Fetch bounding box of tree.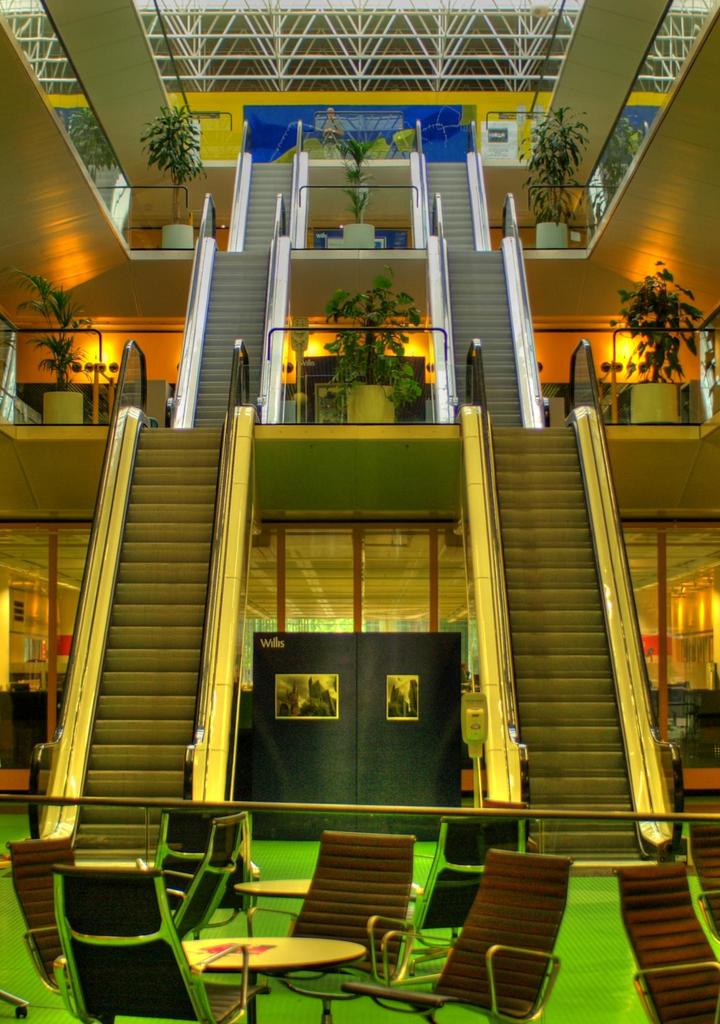
Bbox: bbox=[139, 106, 198, 252].
